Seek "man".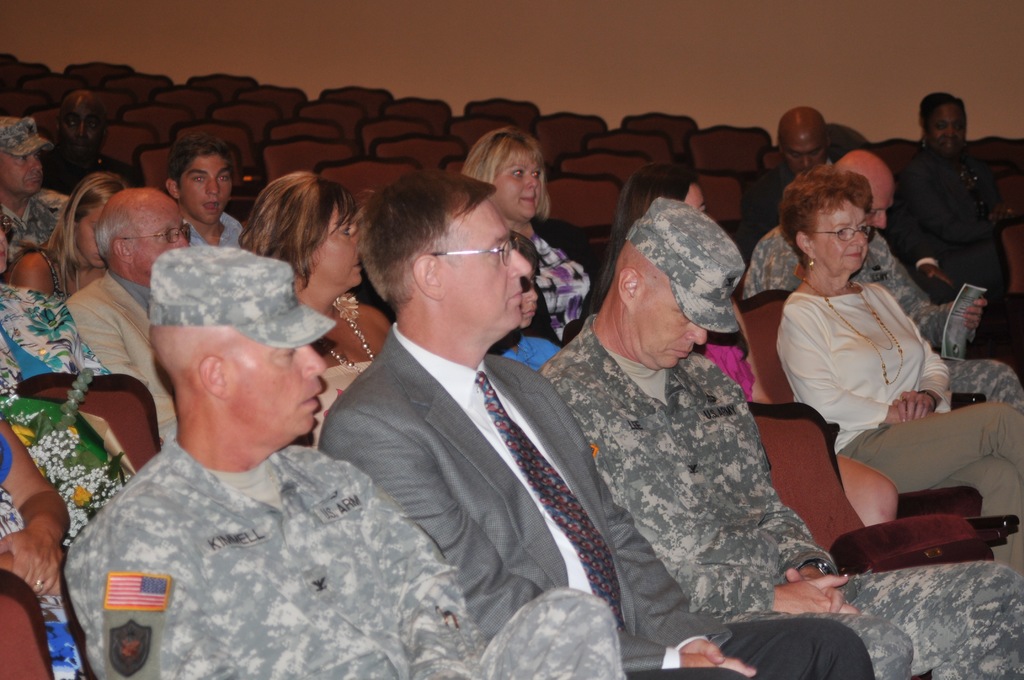
region(735, 98, 840, 237).
